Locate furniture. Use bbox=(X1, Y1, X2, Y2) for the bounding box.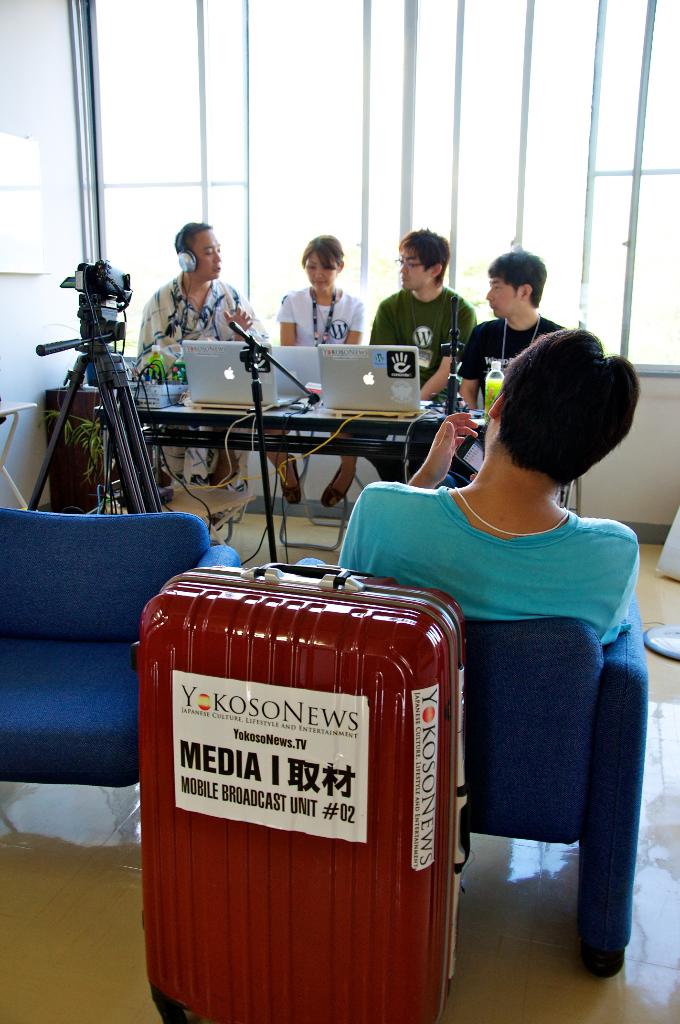
bbox=(0, 399, 42, 509).
